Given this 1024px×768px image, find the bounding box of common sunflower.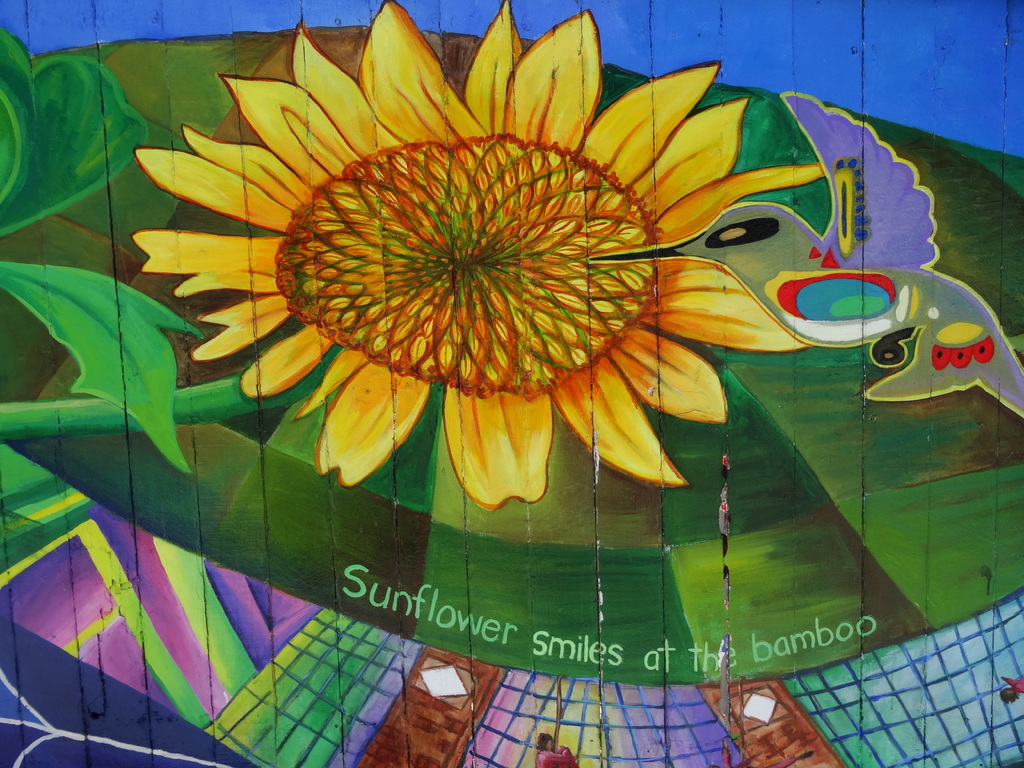
bbox=(135, 0, 829, 509).
